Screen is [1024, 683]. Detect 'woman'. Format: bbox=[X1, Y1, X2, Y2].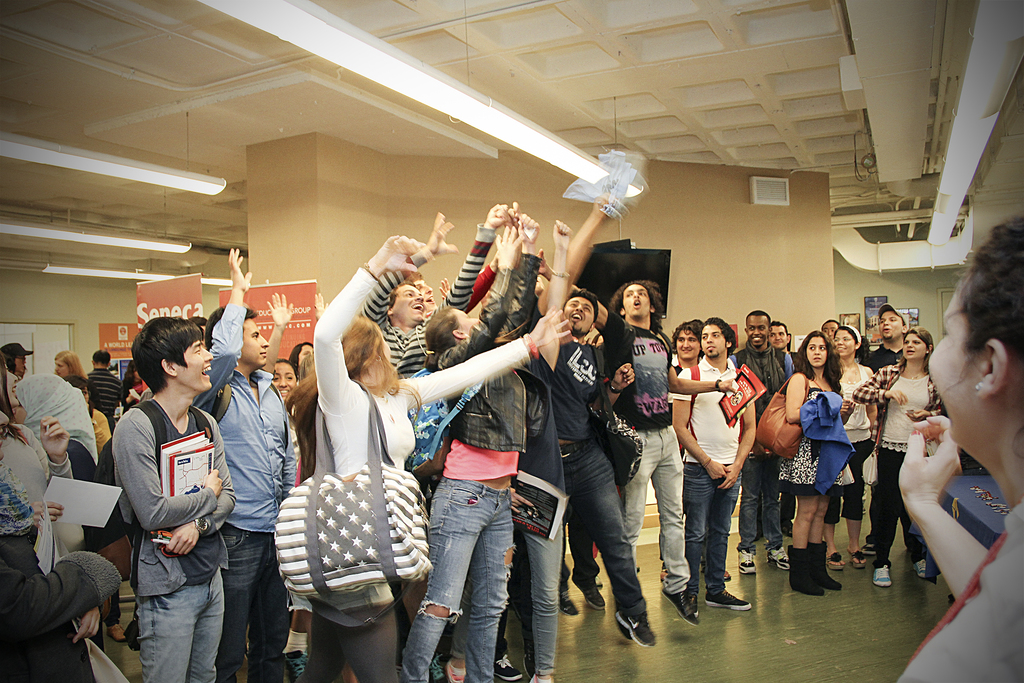
bbox=[63, 378, 113, 454].
